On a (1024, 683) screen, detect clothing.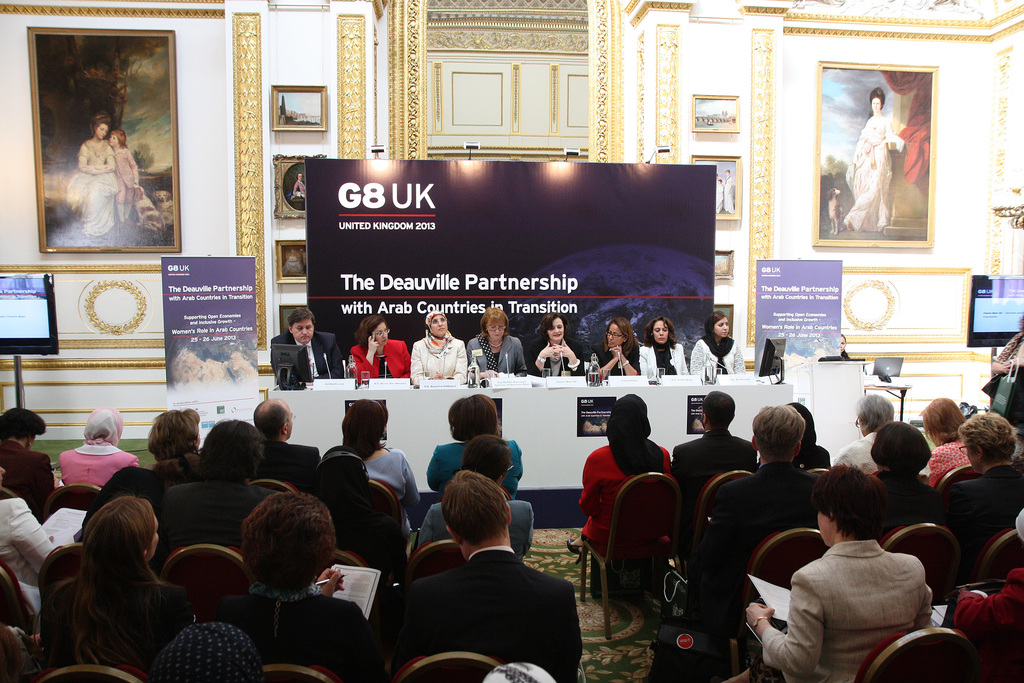
box(678, 422, 739, 544).
